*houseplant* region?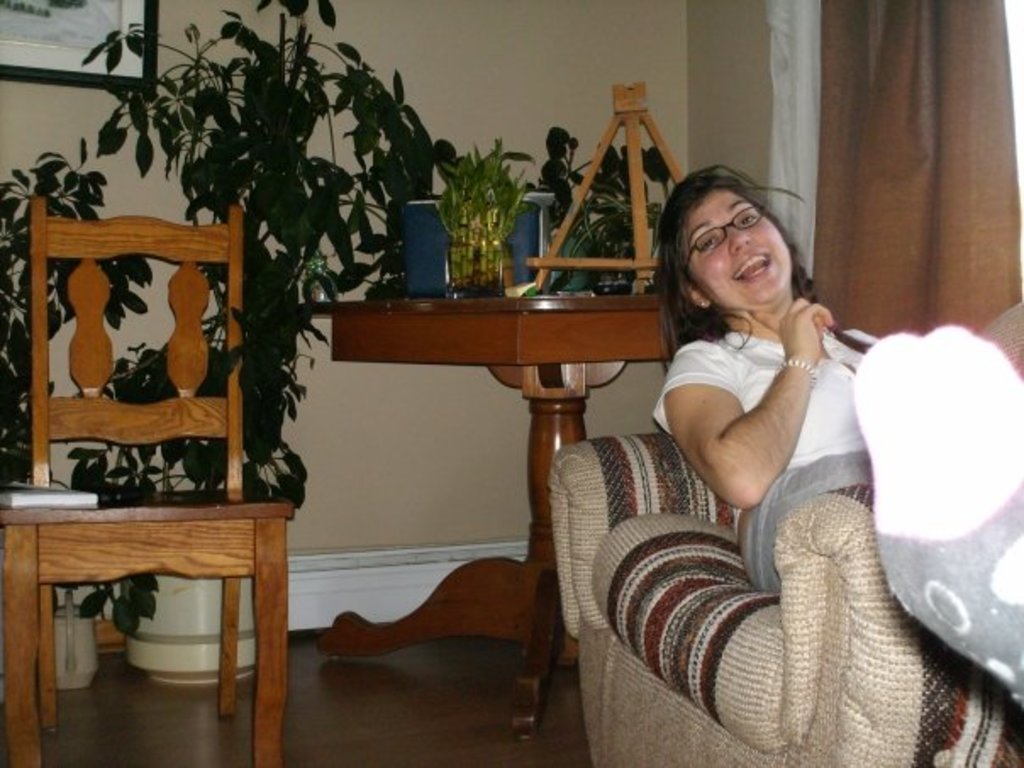
<box>505,122,653,300</box>
